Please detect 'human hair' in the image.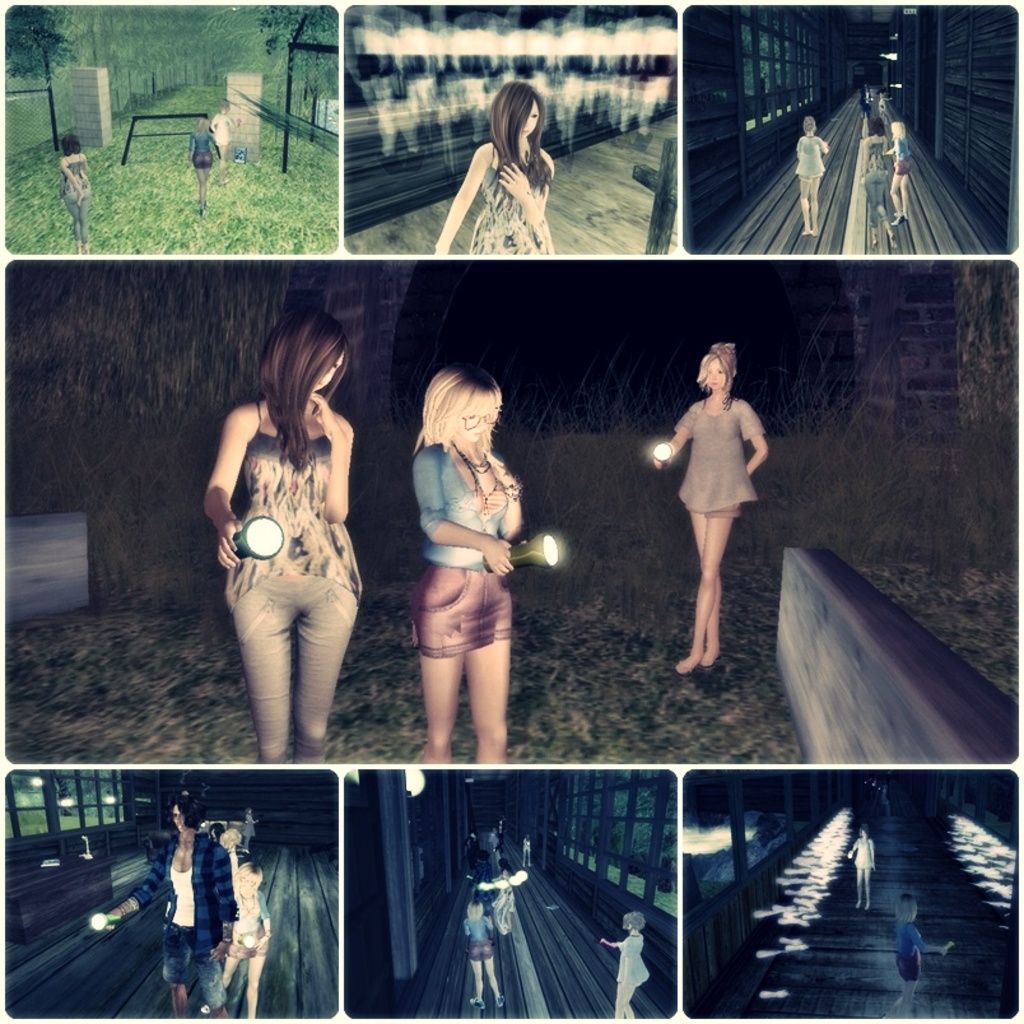
rect(413, 353, 501, 450).
